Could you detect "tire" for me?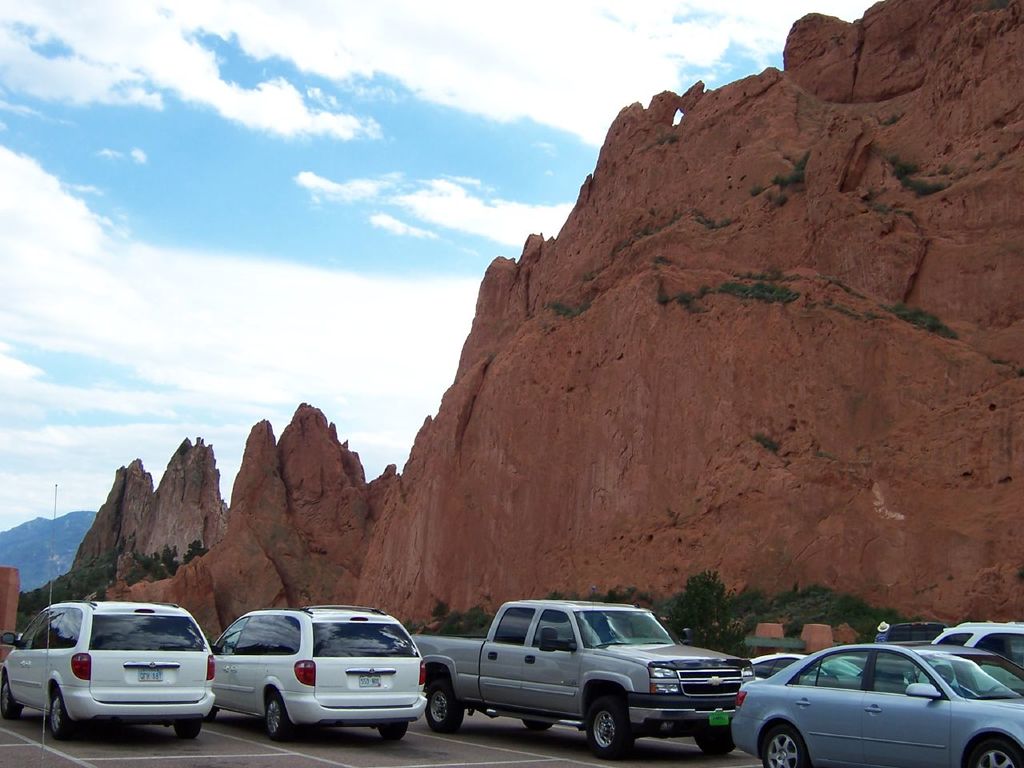
Detection result: <bbox>758, 721, 808, 767</bbox>.
